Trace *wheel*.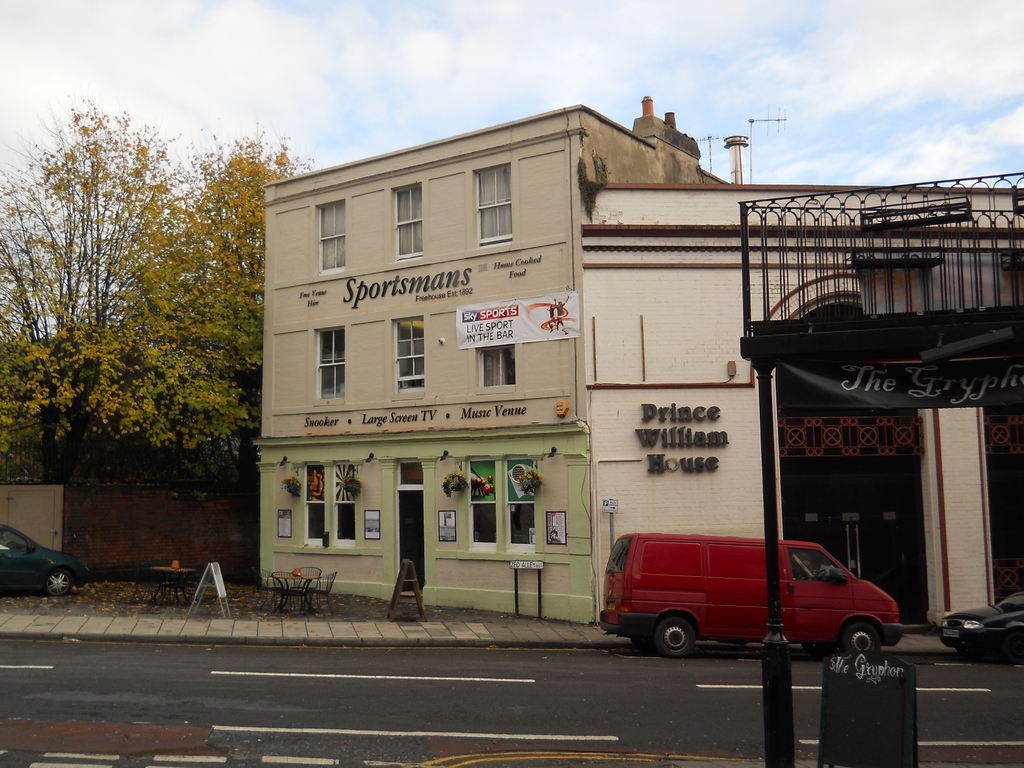
Traced to 840,622,884,654.
